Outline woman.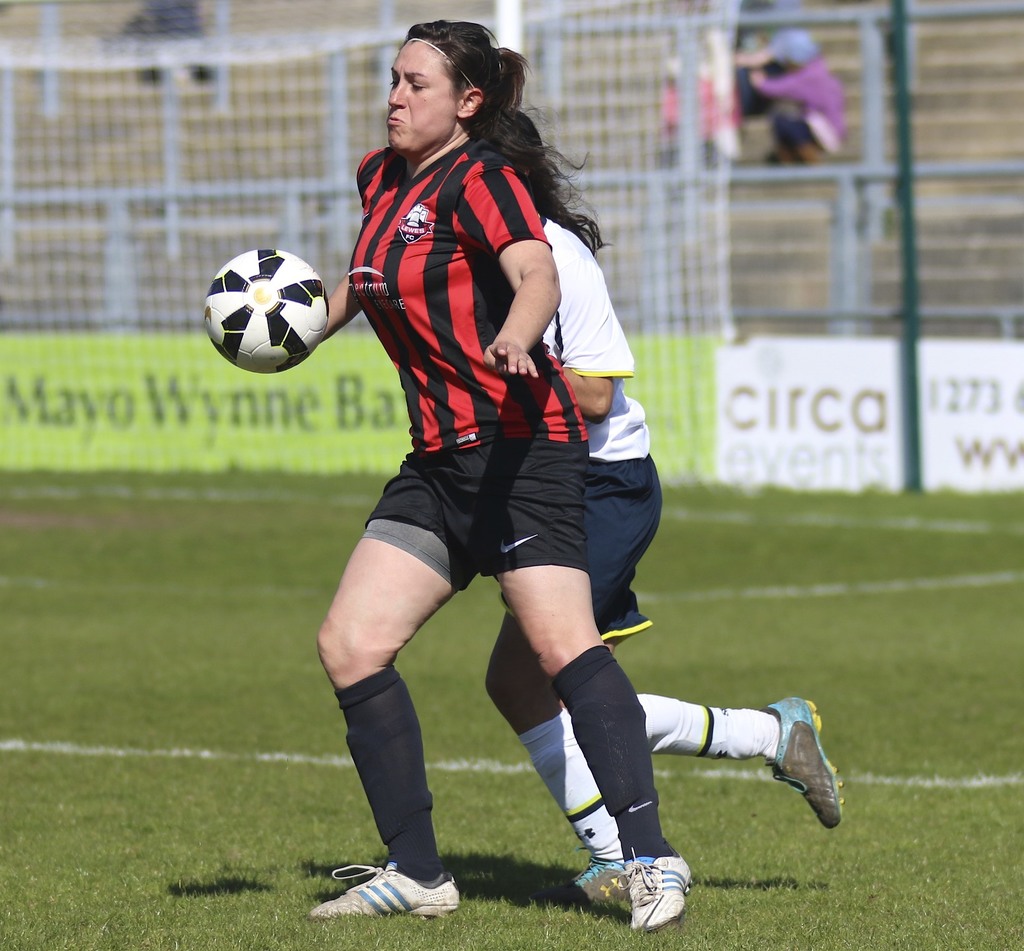
Outline: 483,110,844,914.
